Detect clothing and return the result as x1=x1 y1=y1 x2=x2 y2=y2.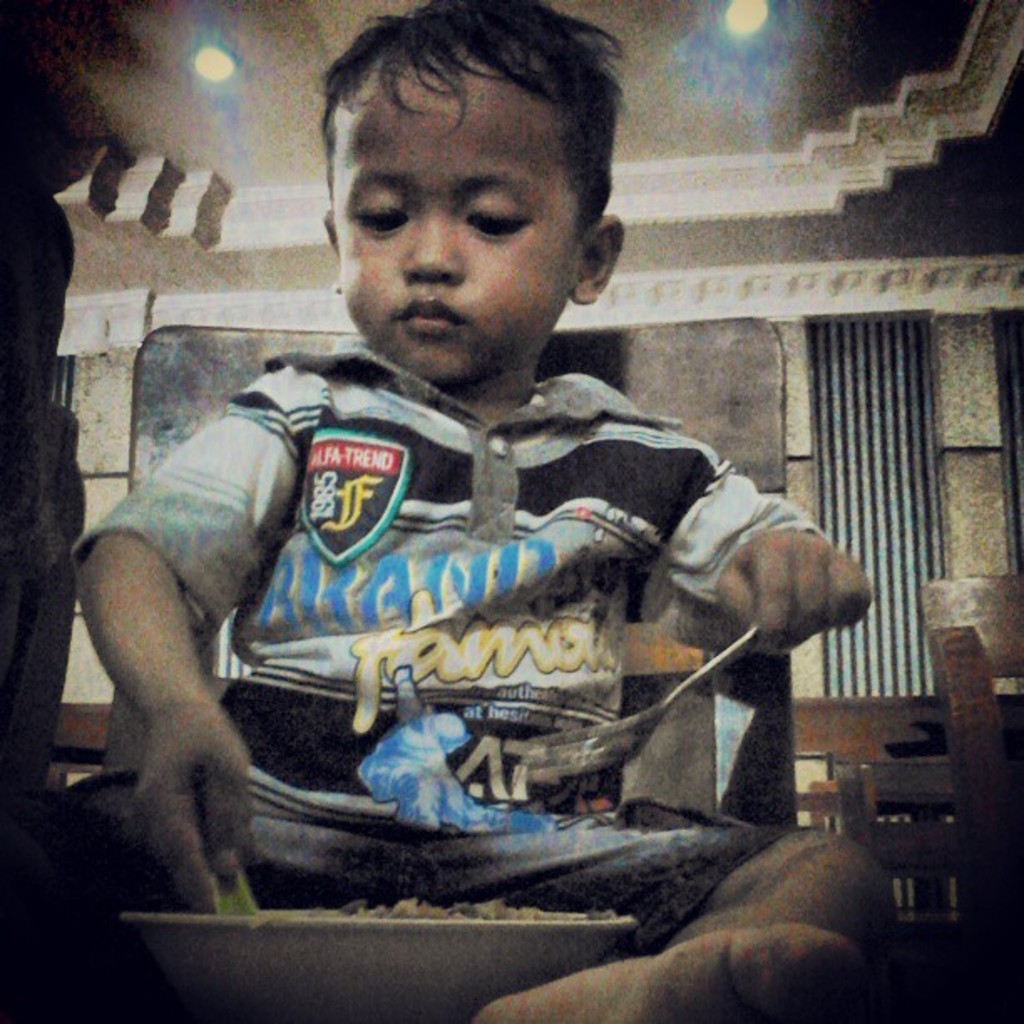
x1=67 y1=330 x2=823 y2=954.
